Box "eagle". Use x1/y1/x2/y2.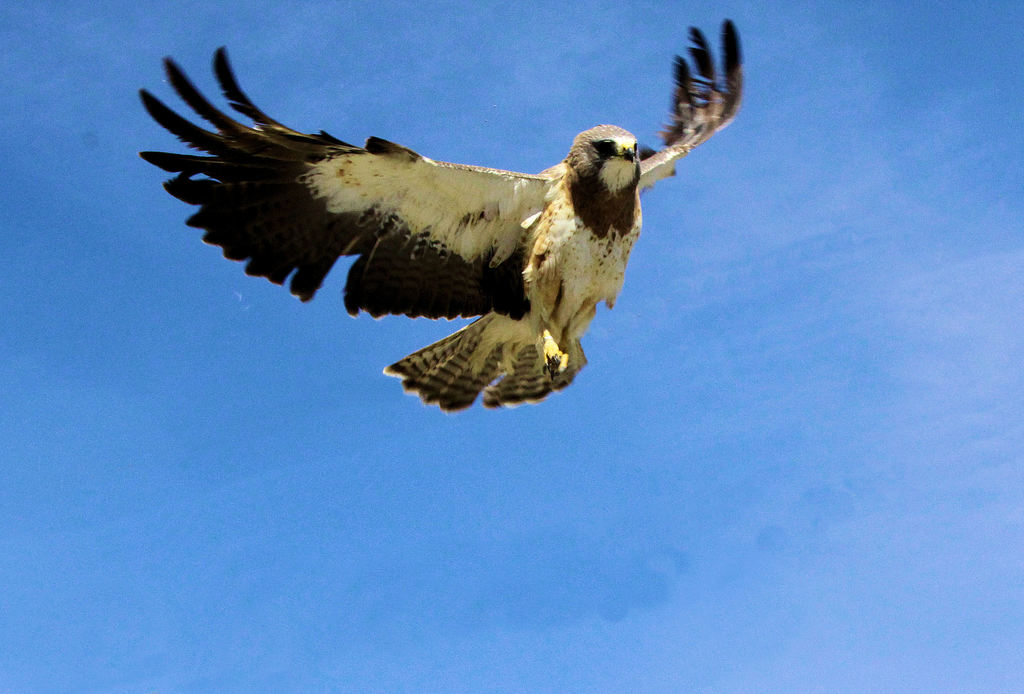
134/17/749/407.
